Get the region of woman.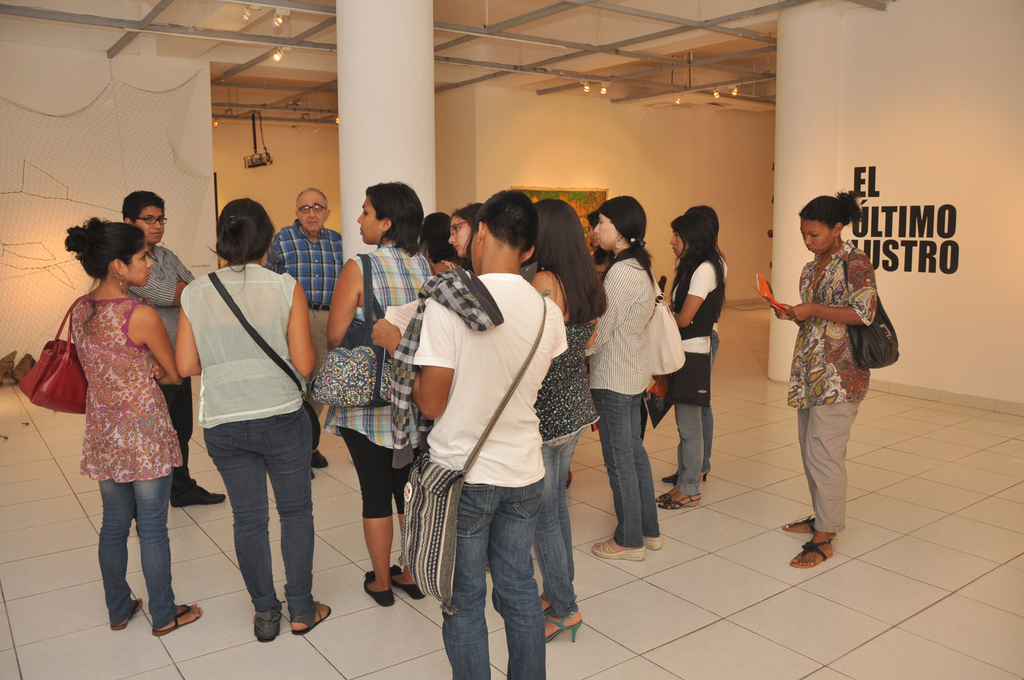
select_region(653, 214, 722, 509).
